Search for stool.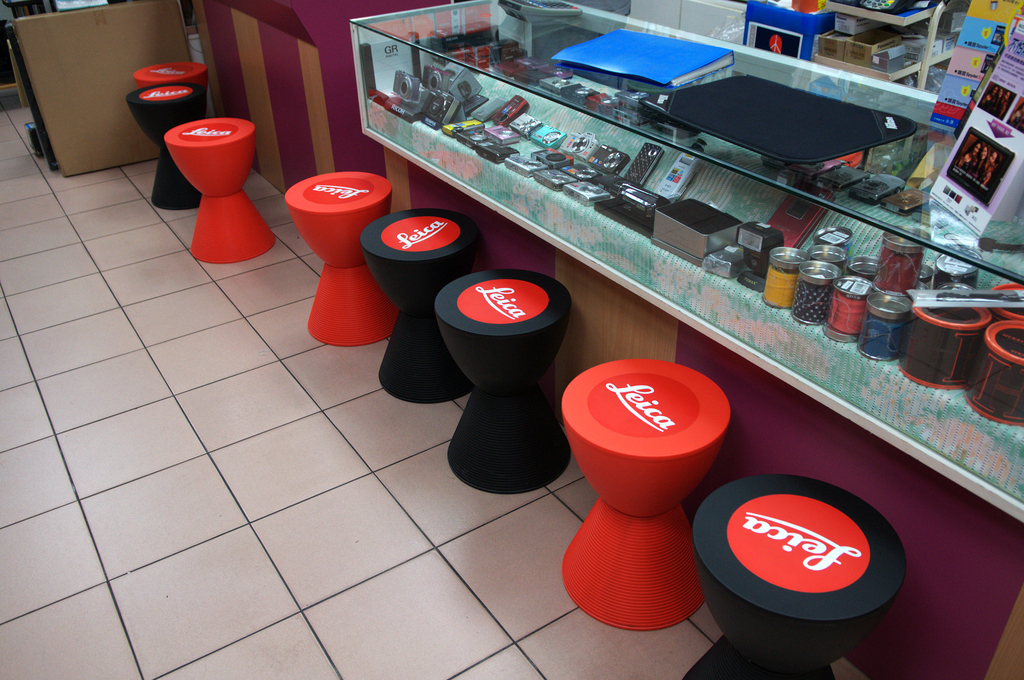
Found at select_region(285, 173, 396, 343).
